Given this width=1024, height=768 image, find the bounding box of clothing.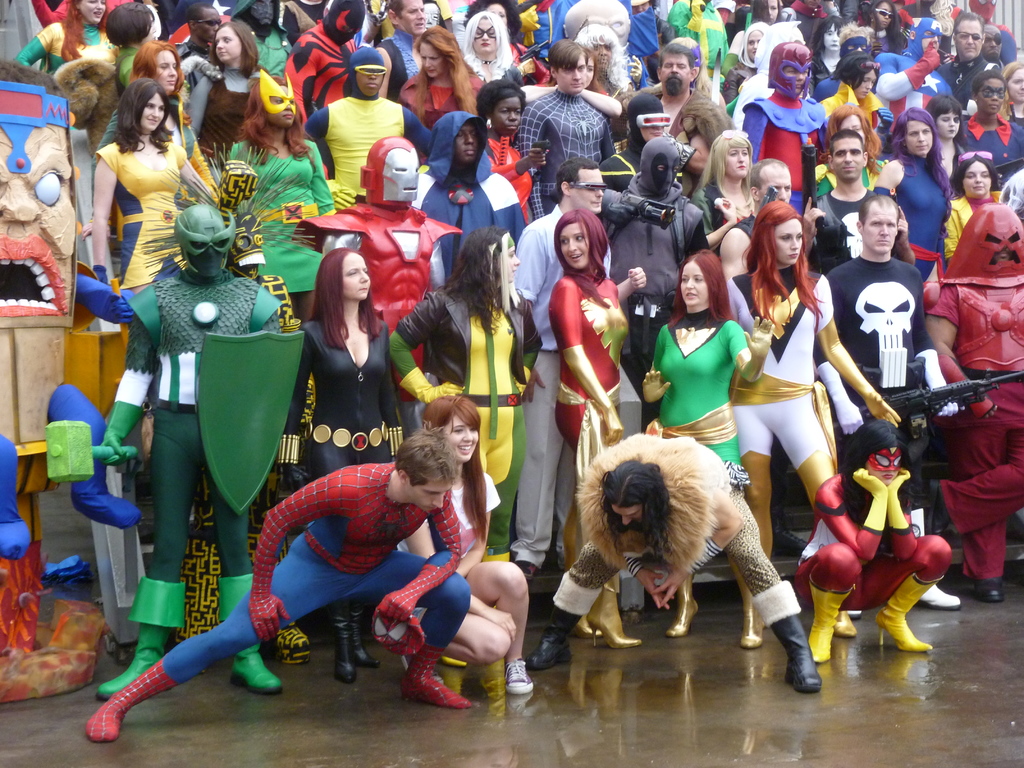
pyautogui.locateOnScreen(114, 266, 277, 422).
